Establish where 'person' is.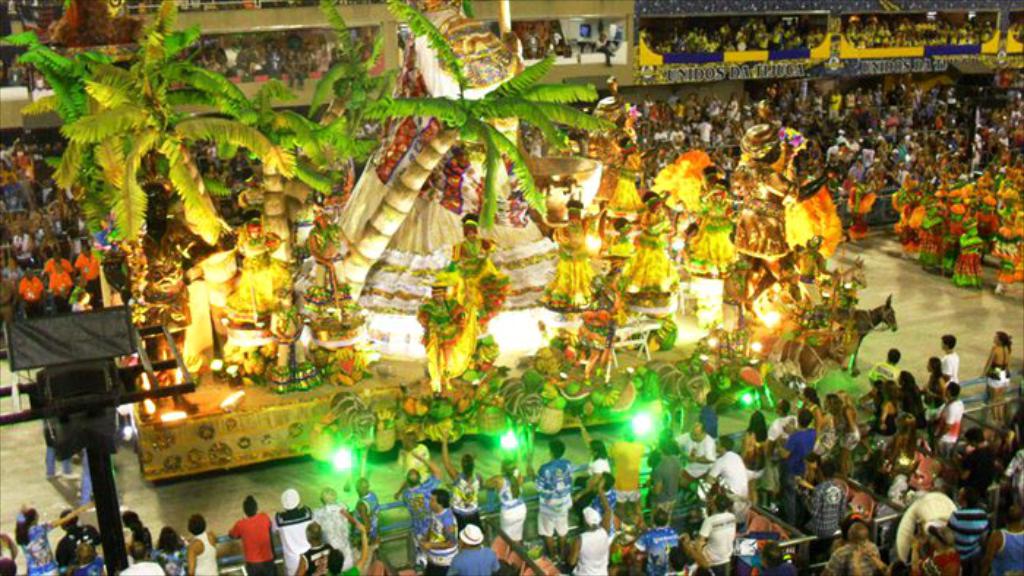
Established at (left=622, top=500, right=680, bottom=575).
